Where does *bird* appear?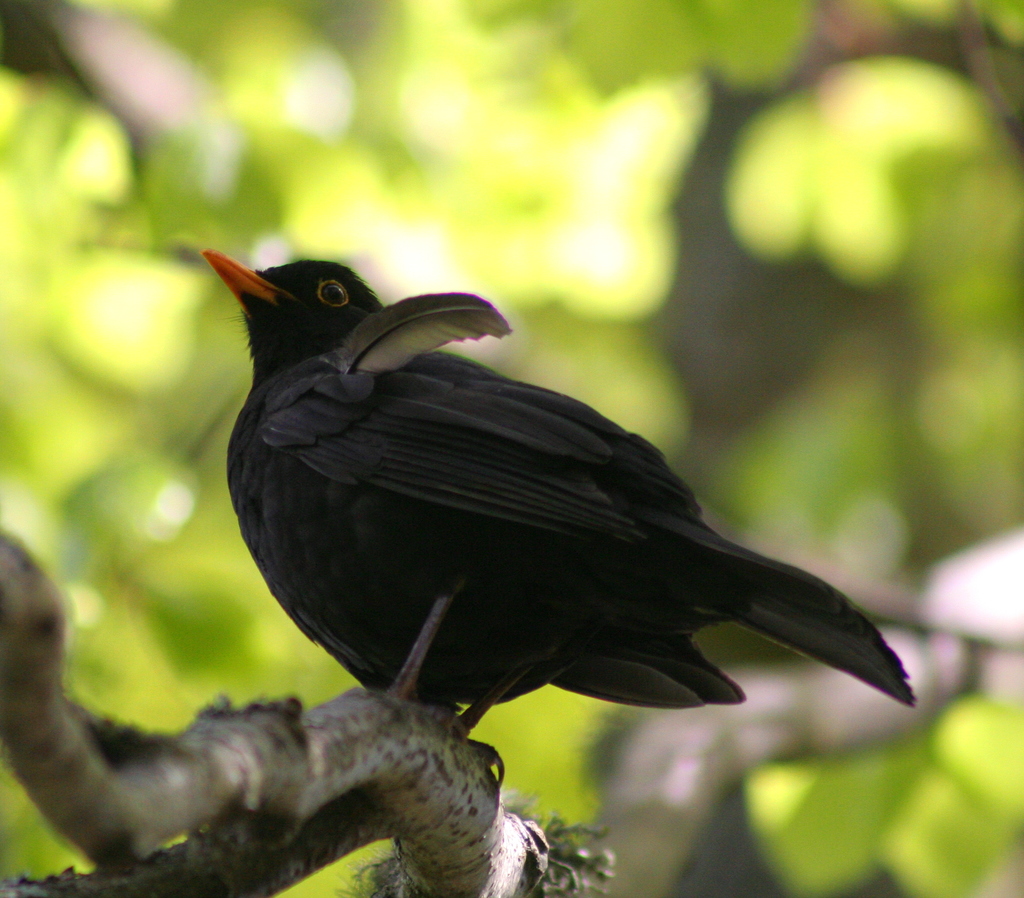
Appears at x1=174, y1=261, x2=925, y2=765.
